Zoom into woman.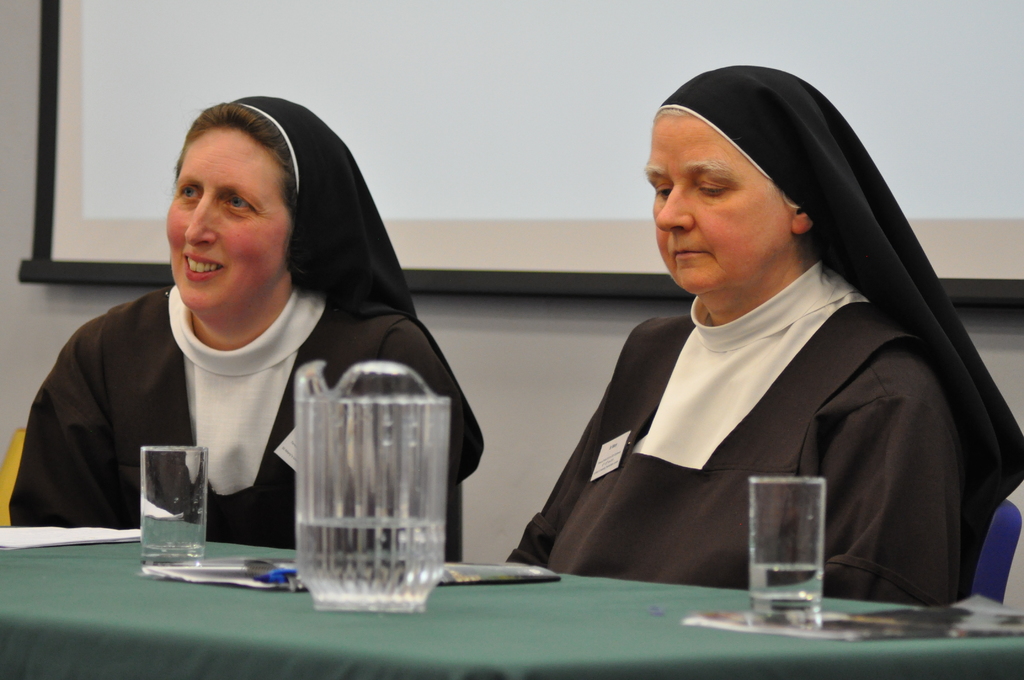
Zoom target: 526 61 956 620.
